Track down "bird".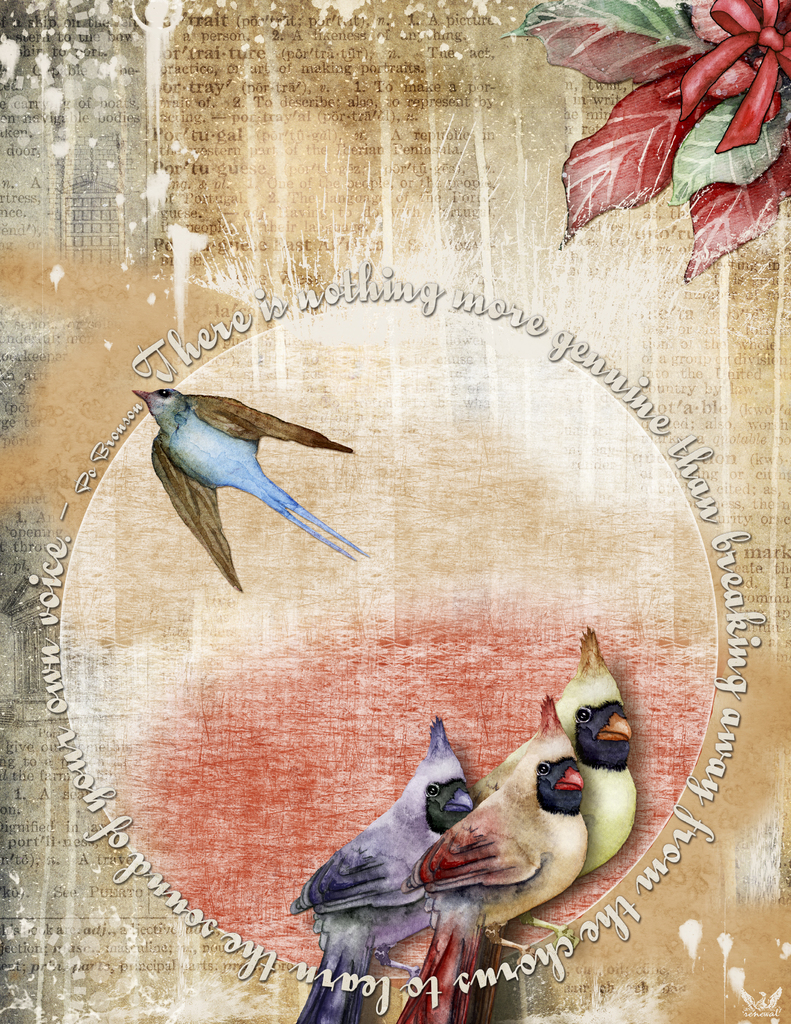
Tracked to bbox(475, 630, 636, 936).
